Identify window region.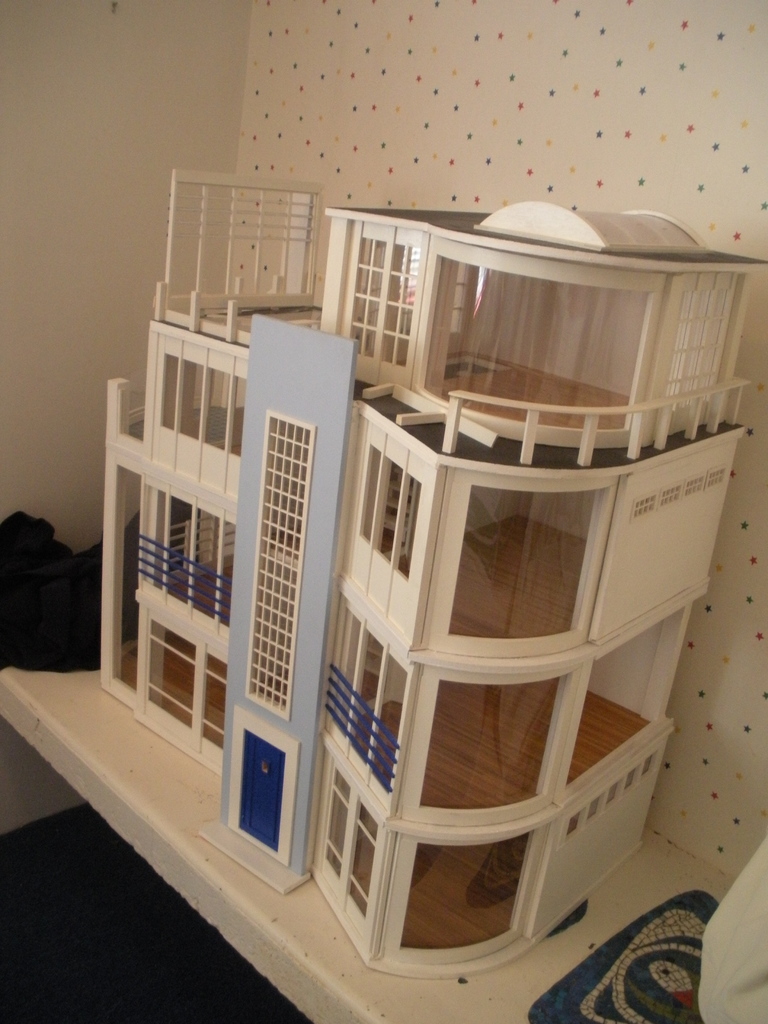
Region: BBox(142, 616, 229, 755).
